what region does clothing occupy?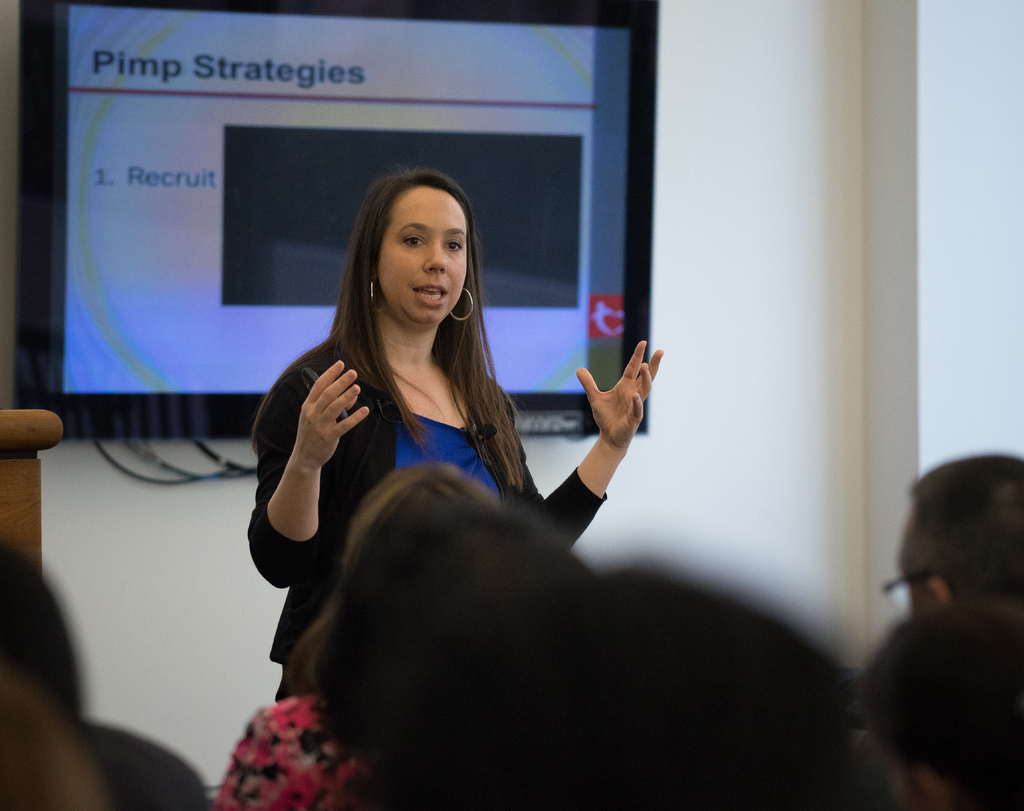
<region>245, 276, 679, 734</region>.
